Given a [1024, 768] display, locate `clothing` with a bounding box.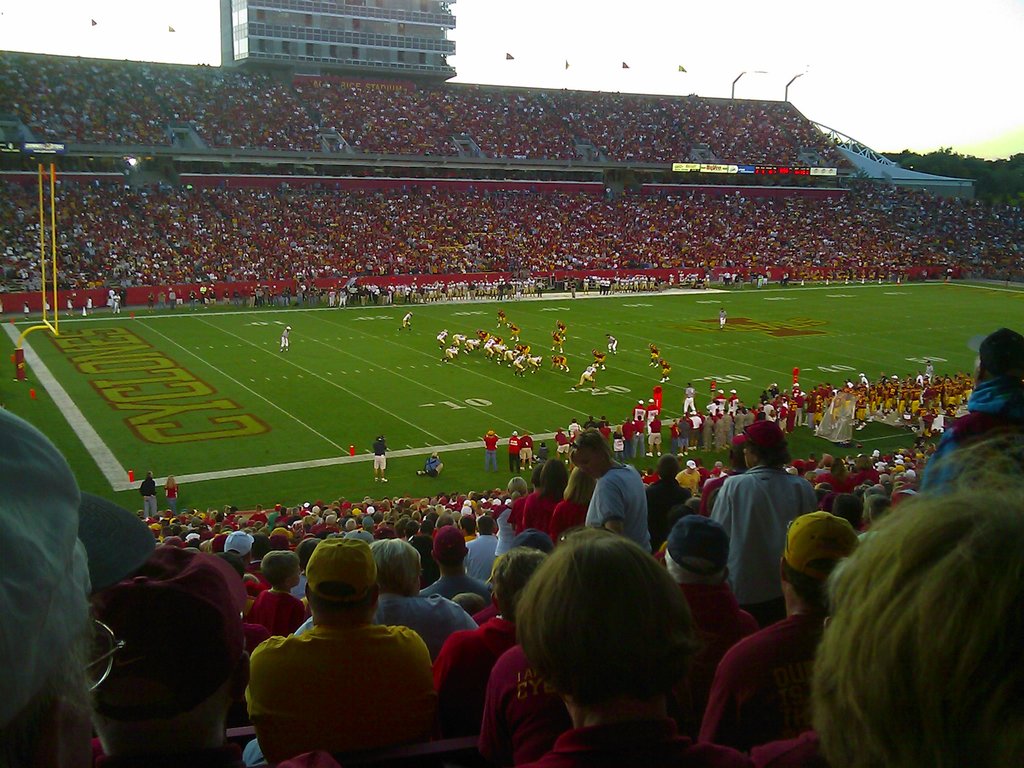
Located: bbox(372, 441, 385, 470).
